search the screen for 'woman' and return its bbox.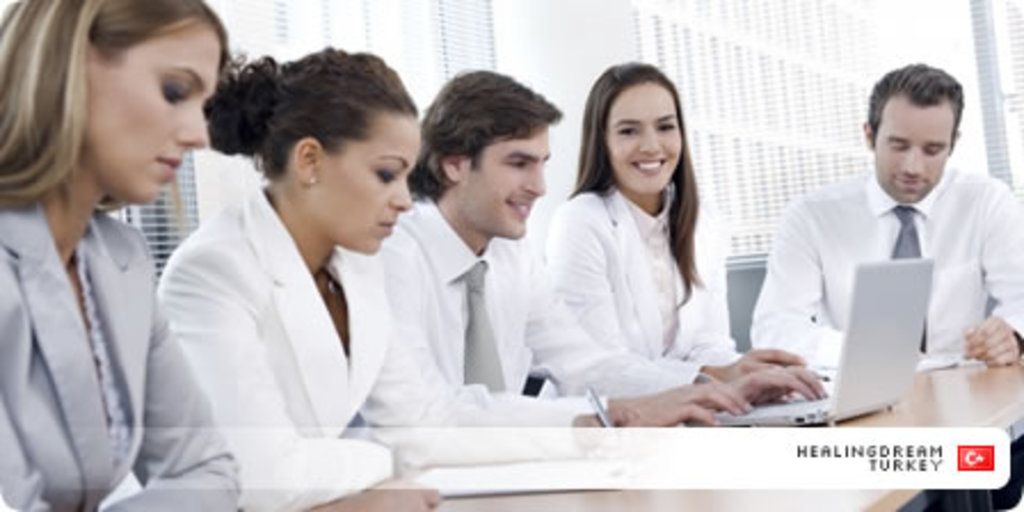
Found: bbox=[0, 0, 249, 510].
